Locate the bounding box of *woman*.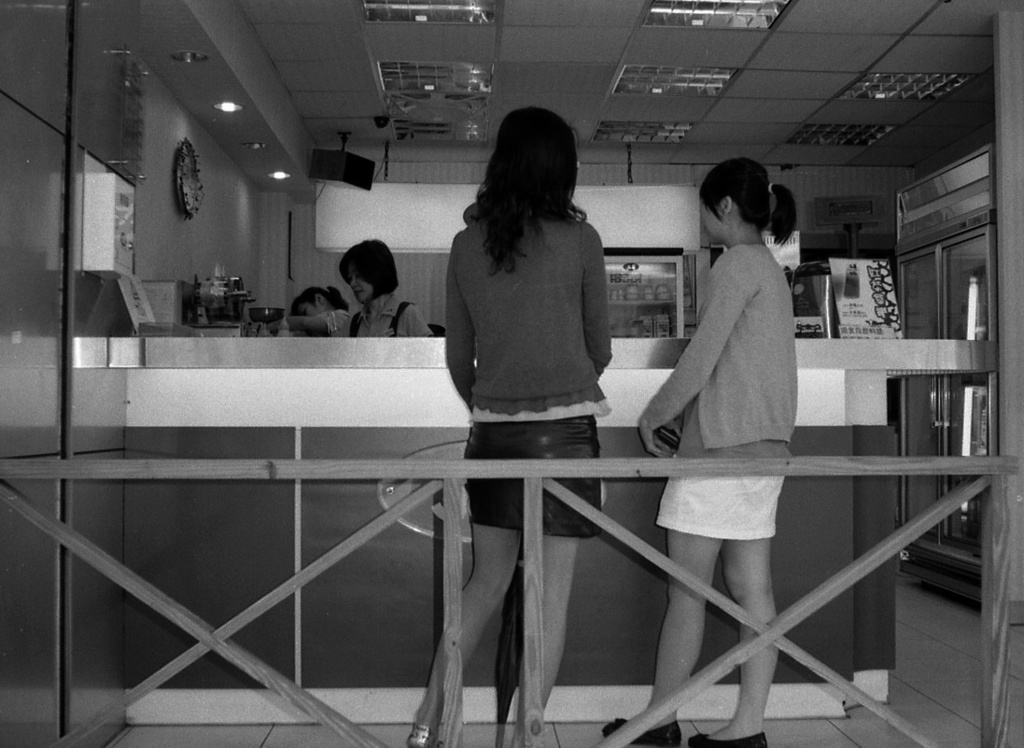
Bounding box: 294/286/345/320.
